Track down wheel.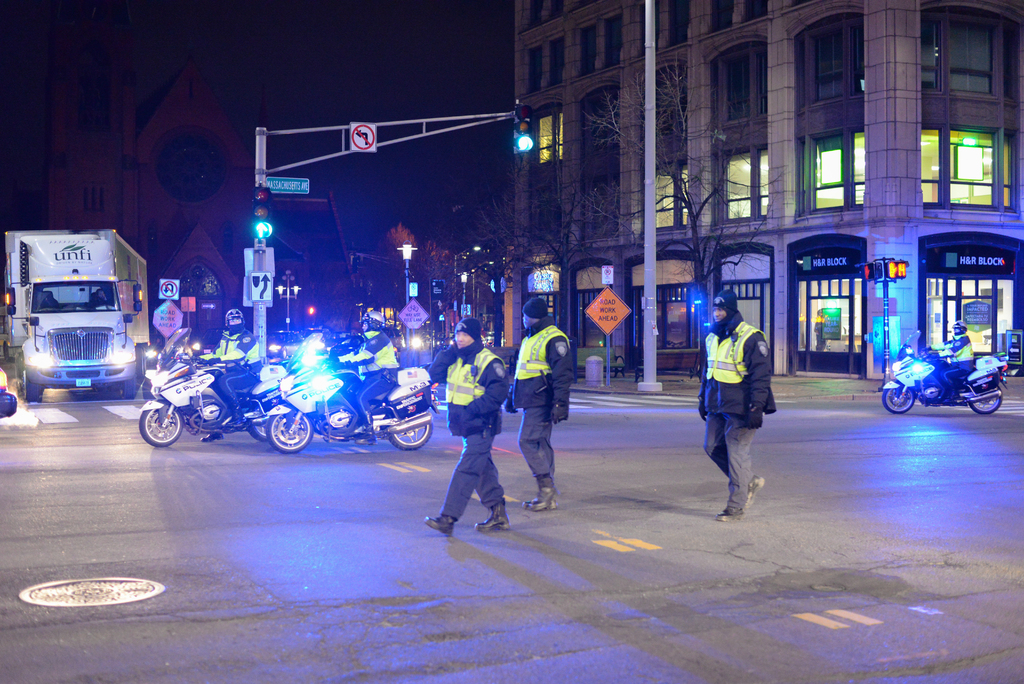
Tracked to select_region(391, 411, 433, 450).
